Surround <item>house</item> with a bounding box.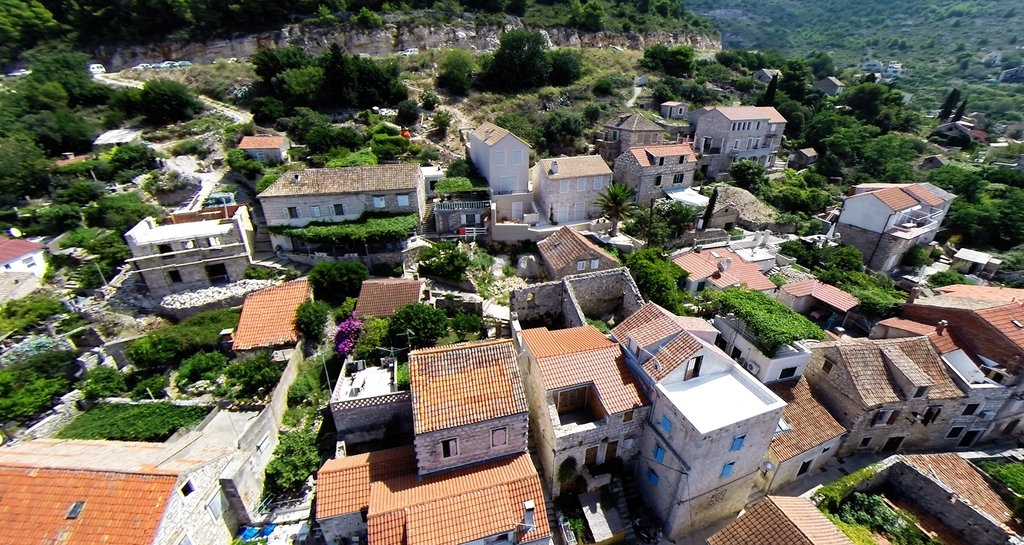
Rect(925, 115, 991, 148).
